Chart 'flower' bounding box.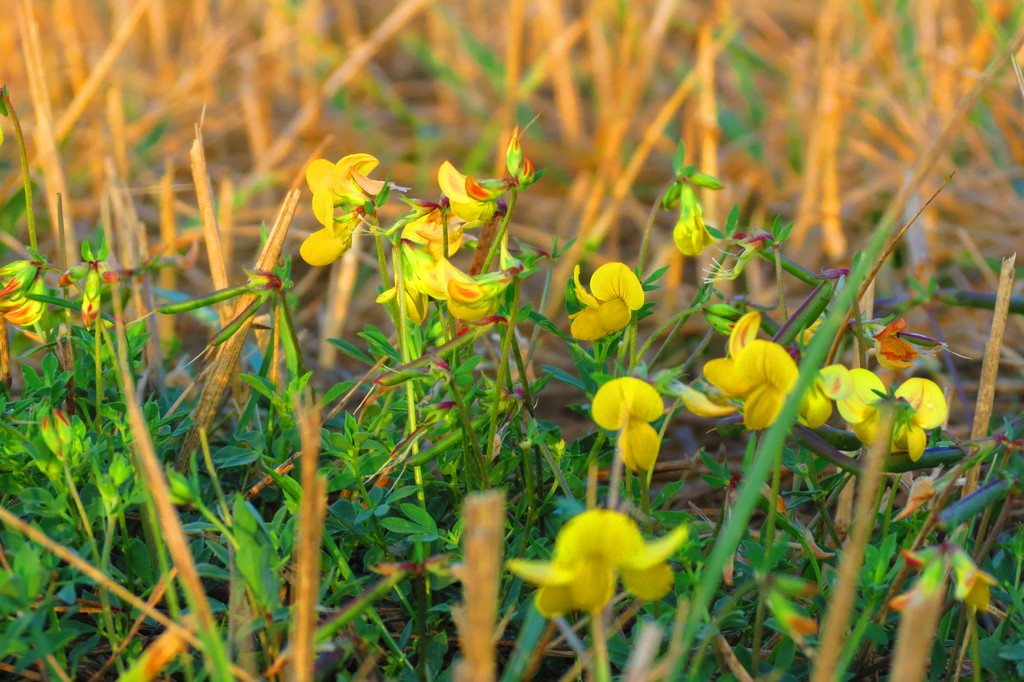
Charted: bbox=[703, 328, 812, 414].
